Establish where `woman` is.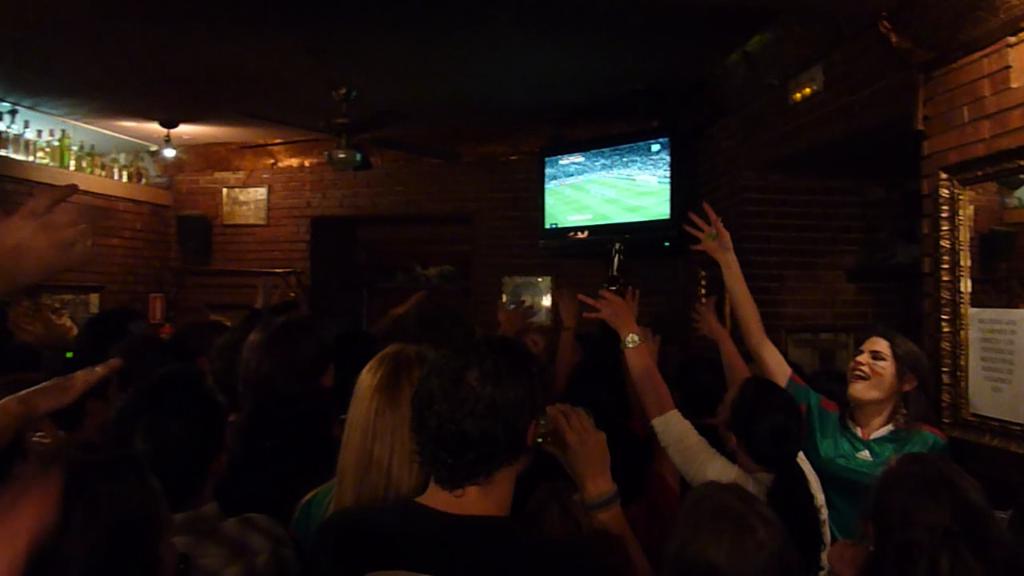
Established at (x1=580, y1=288, x2=834, y2=575).
